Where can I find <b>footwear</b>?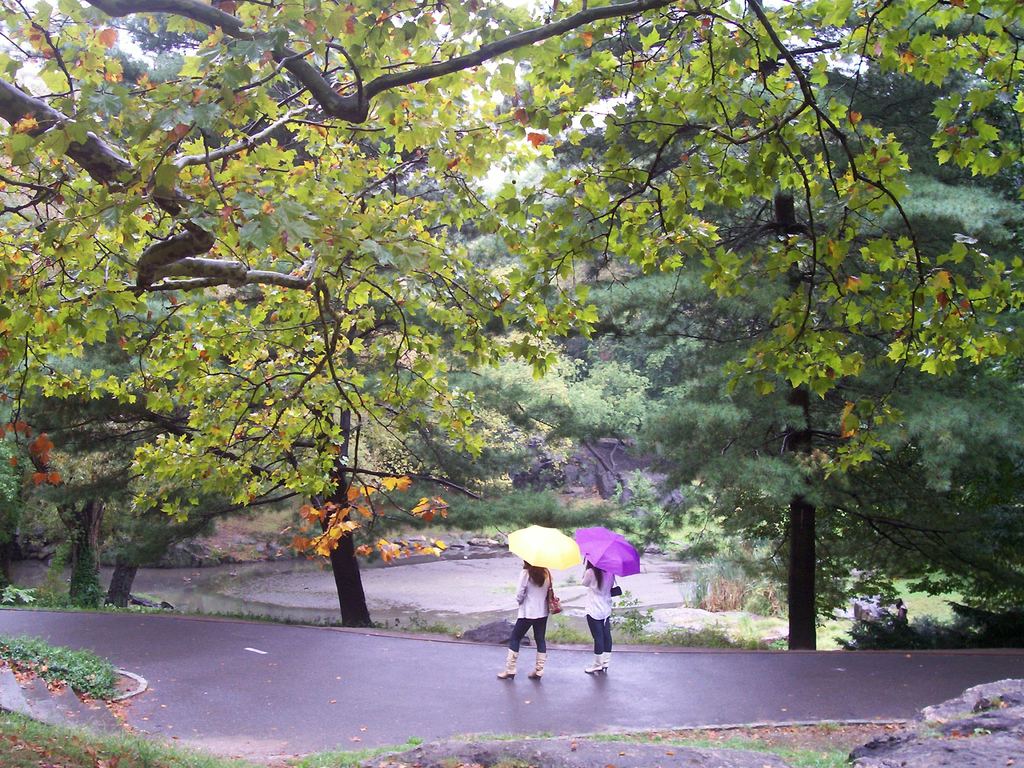
You can find it at (497, 650, 521, 682).
